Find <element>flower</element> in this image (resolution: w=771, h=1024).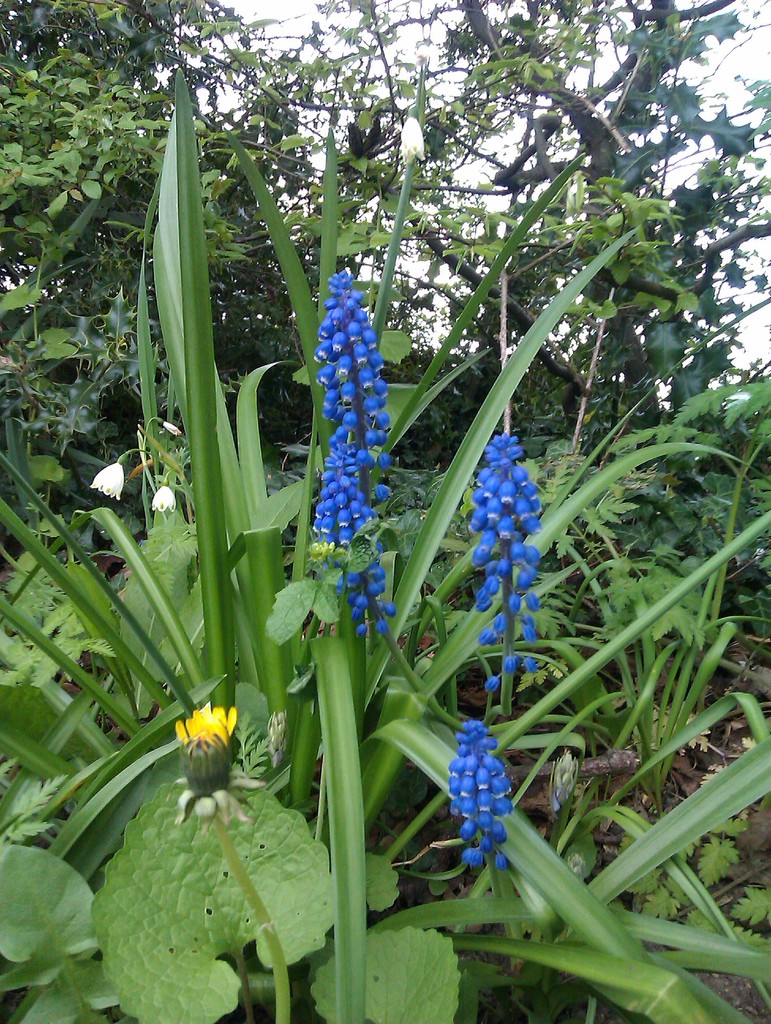
170, 704, 248, 800.
